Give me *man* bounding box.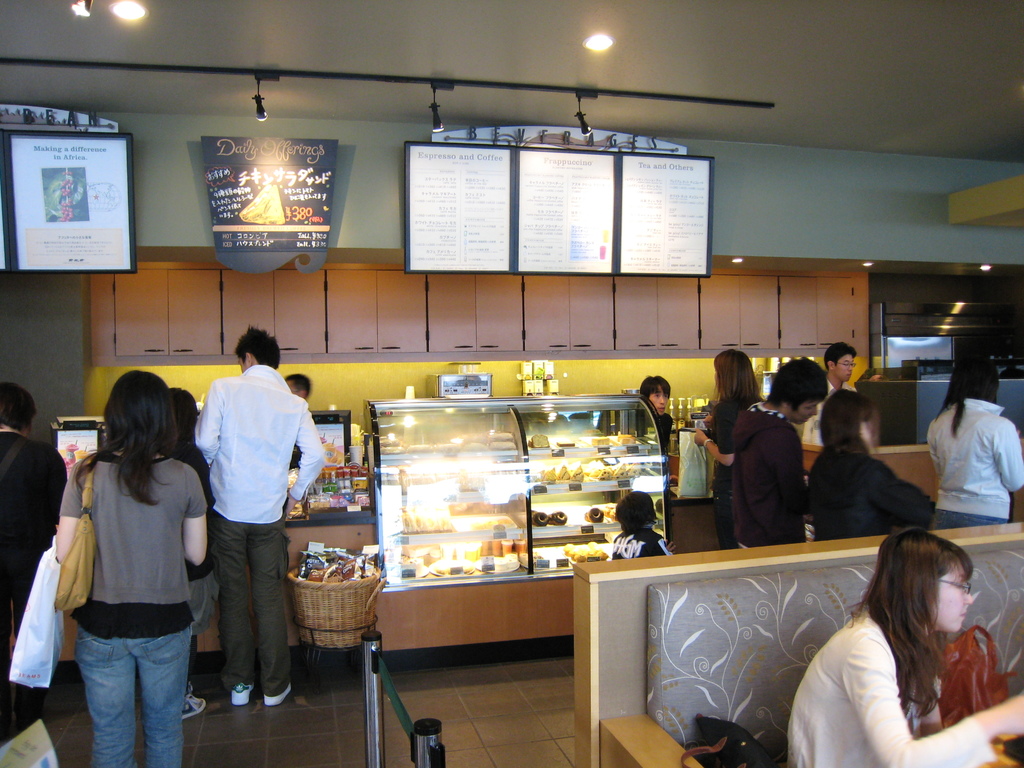
<region>177, 324, 304, 717</region>.
